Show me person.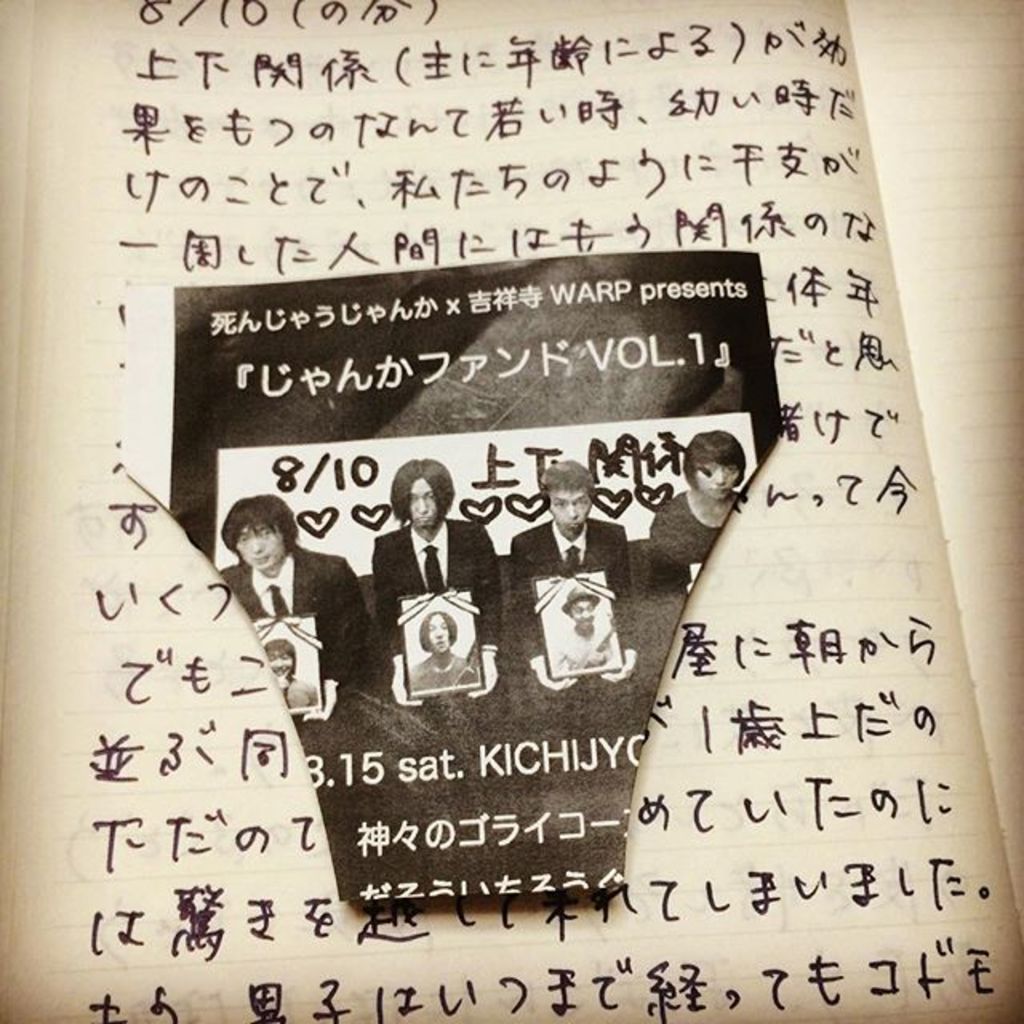
person is here: <box>648,430,750,571</box>.
